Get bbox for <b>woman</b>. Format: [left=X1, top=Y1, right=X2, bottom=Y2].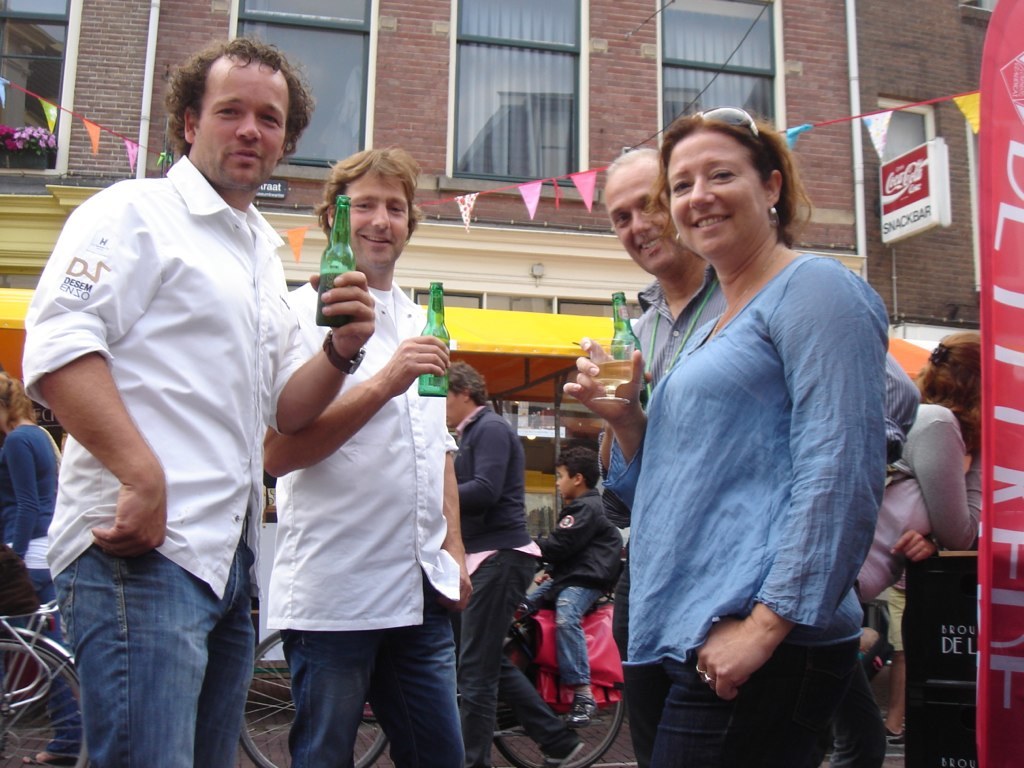
[left=851, top=326, right=984, bottom=767].
